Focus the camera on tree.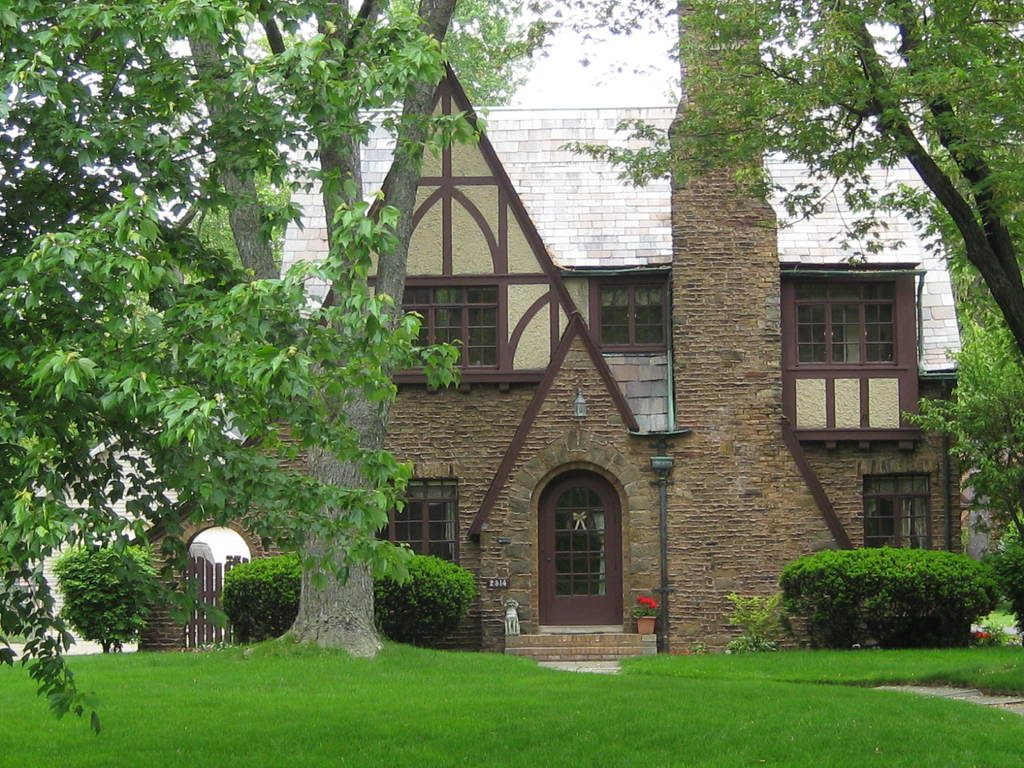
Focus region: rect(556, 0, 1022, 366).
